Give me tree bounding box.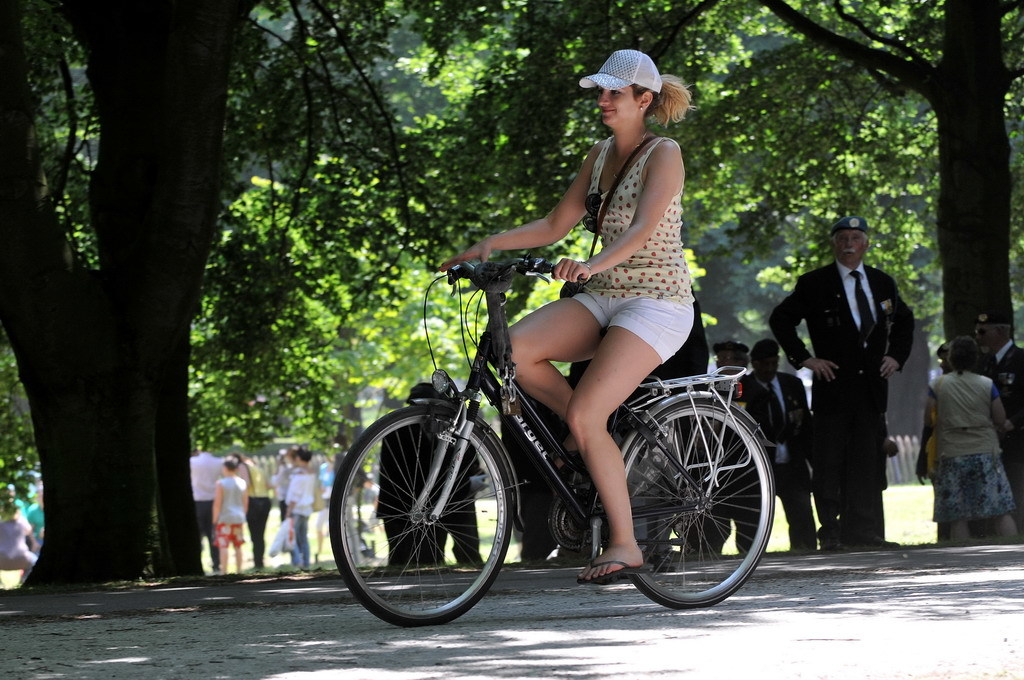
389 0 1023 350.
